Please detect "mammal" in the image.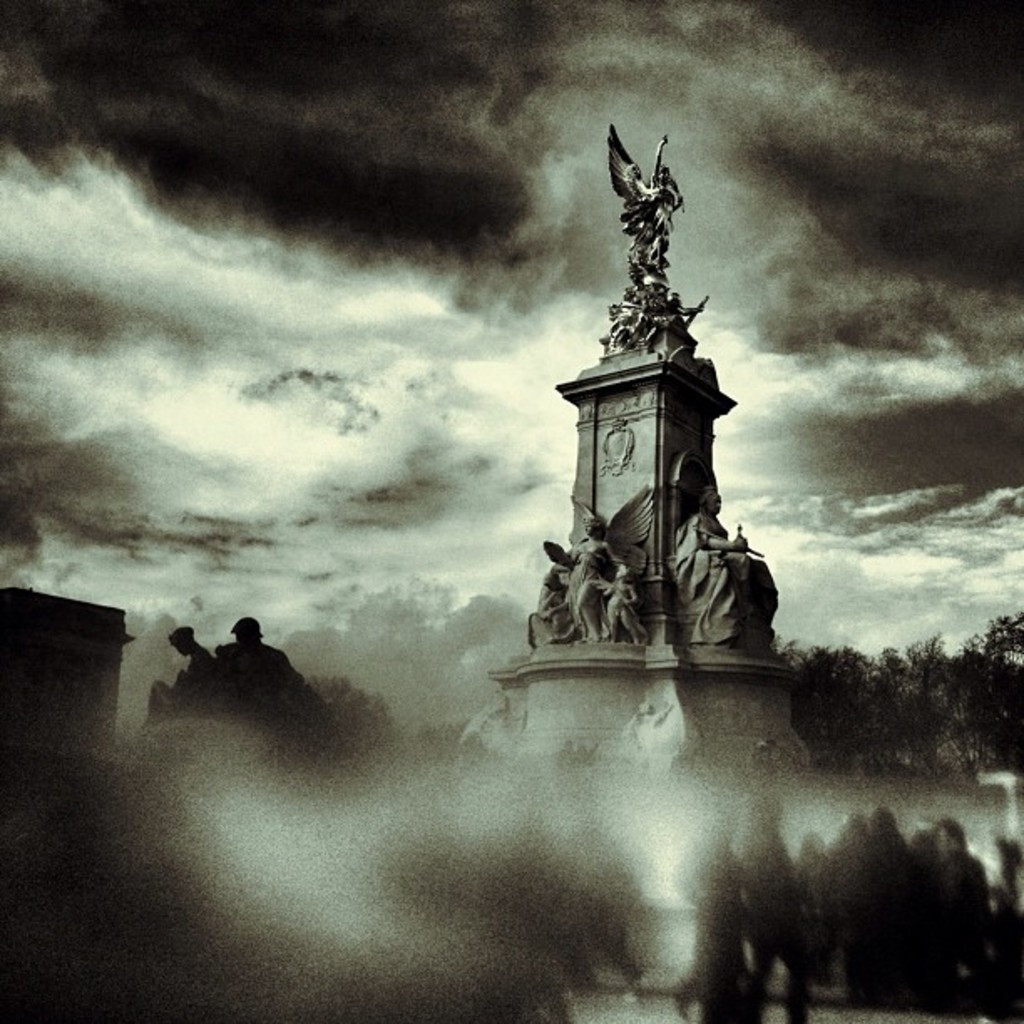
<region>212, 614, 308, 711</region>.
